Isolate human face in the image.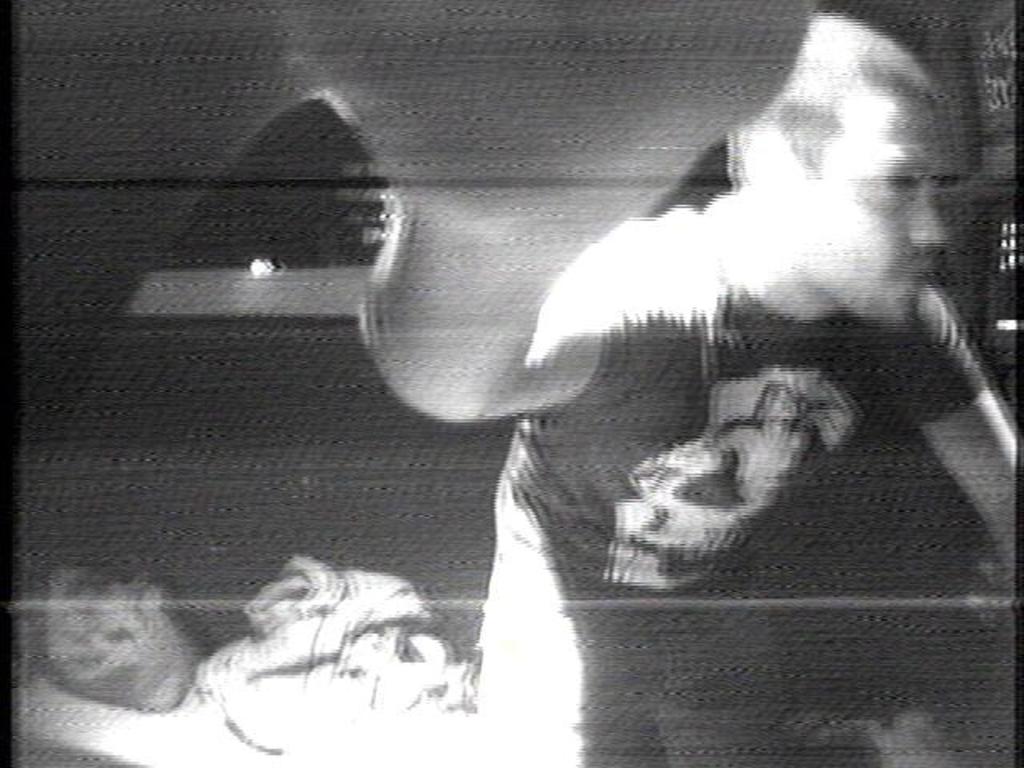
Isolated region: <region>787, 94, 962, 331</region>.
